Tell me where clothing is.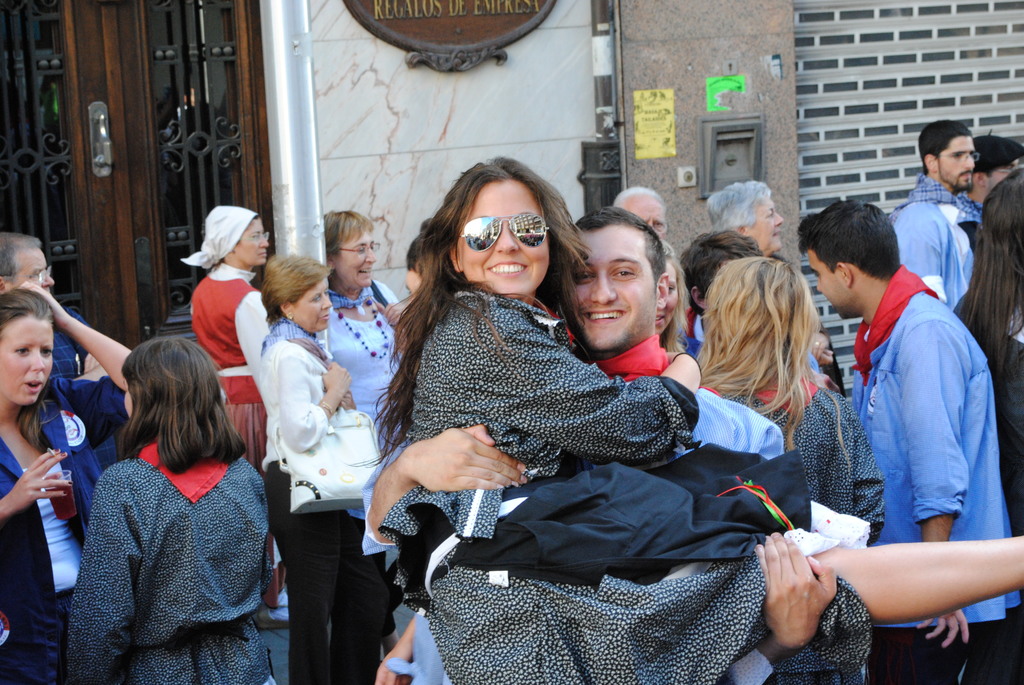
clothing is at <box>323,272,402,636</box>.
